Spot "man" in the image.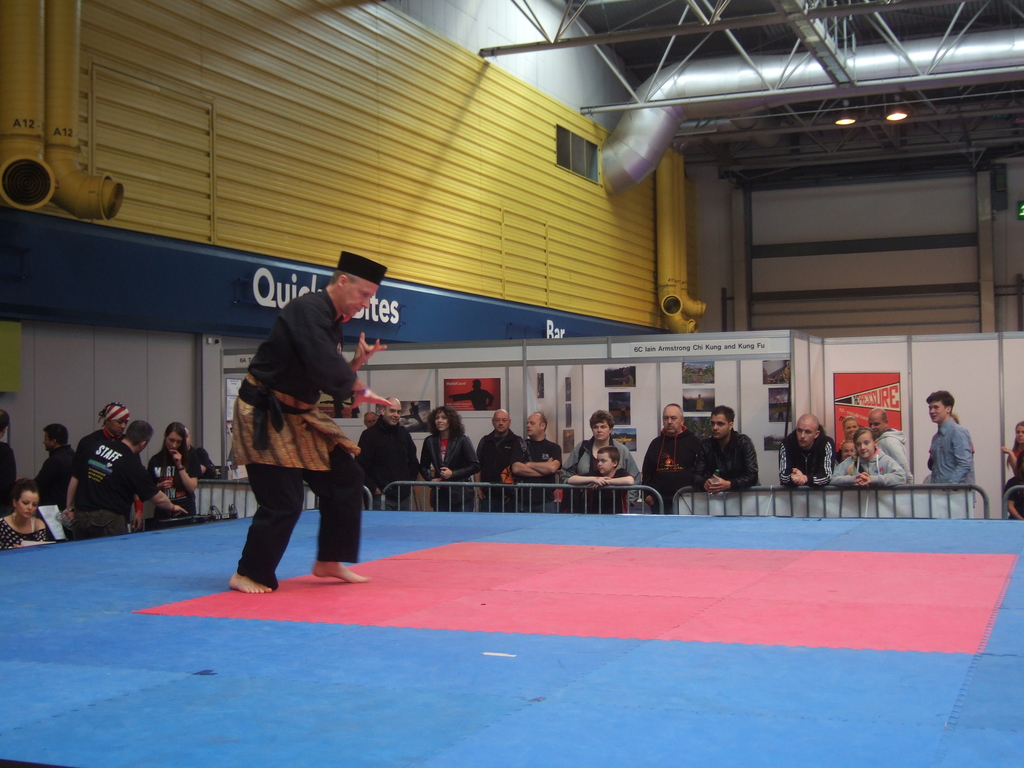
"man" found at (773, 413, 836, 485).
